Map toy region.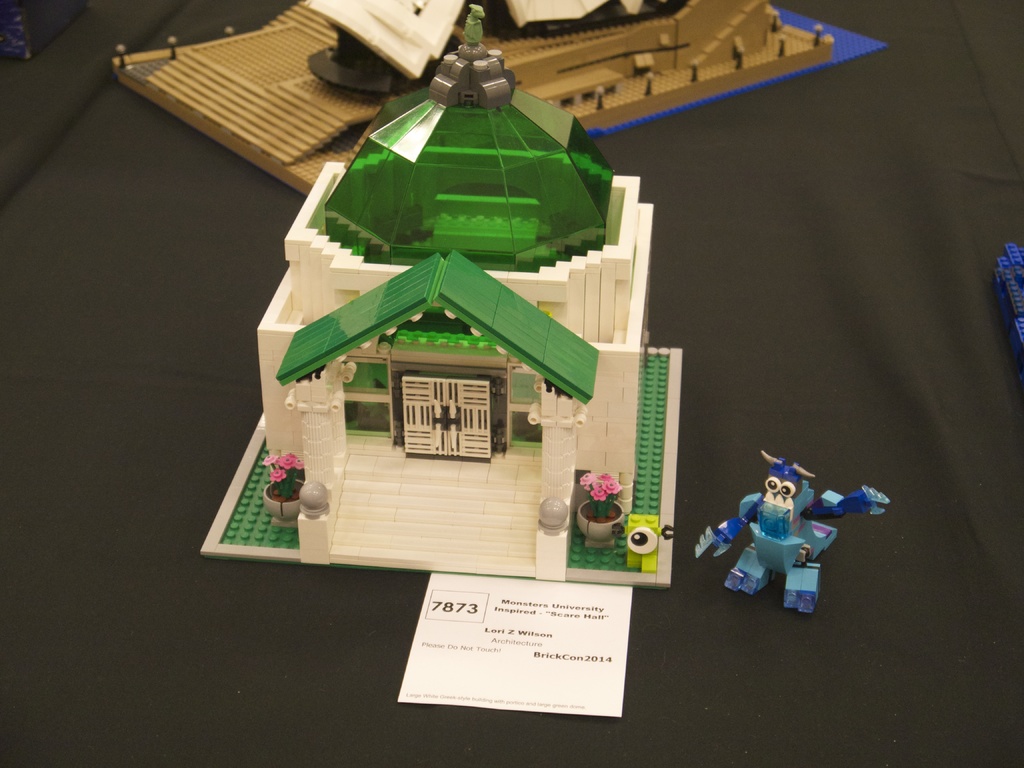
Mapped to {"left": 714, "top": 451, "right": 878, "bottom": 614}.
